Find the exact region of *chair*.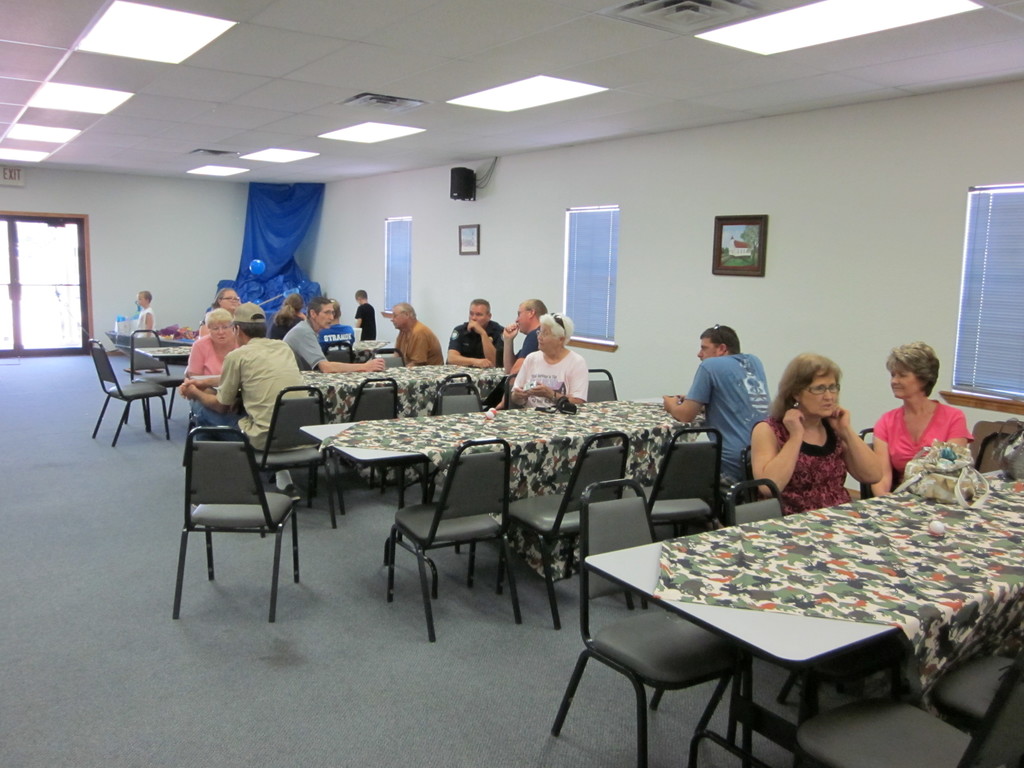
Exact region: 790:660:1023:767.
